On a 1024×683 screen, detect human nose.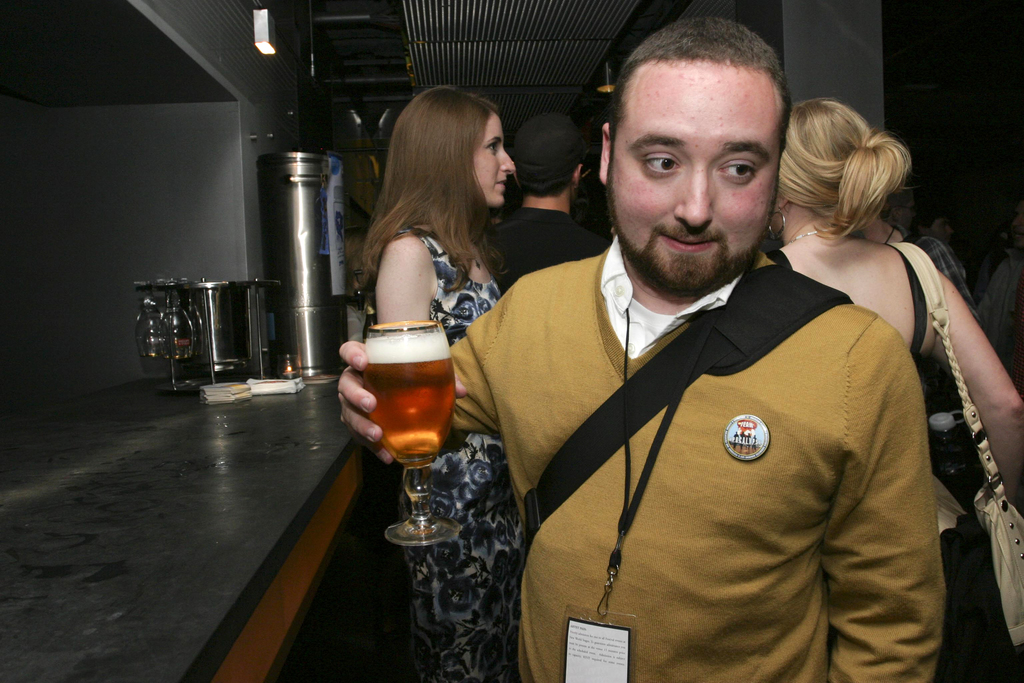
x1=497 y1=143 x2=516 y2=177.
